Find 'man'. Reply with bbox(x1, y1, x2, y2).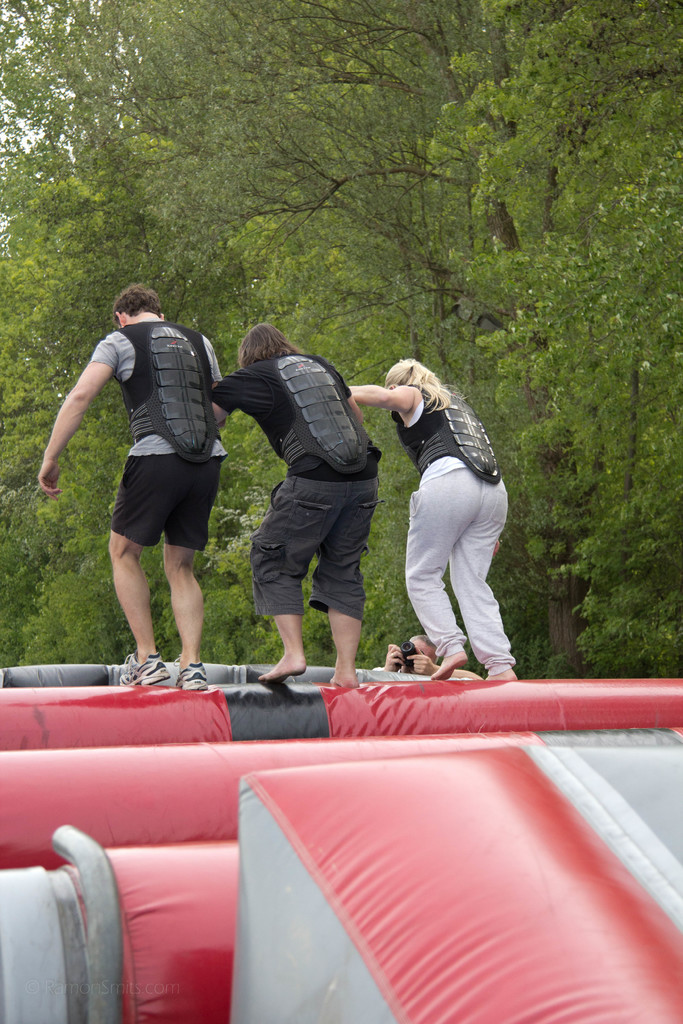
bbox(48, 280, 247, 678).
